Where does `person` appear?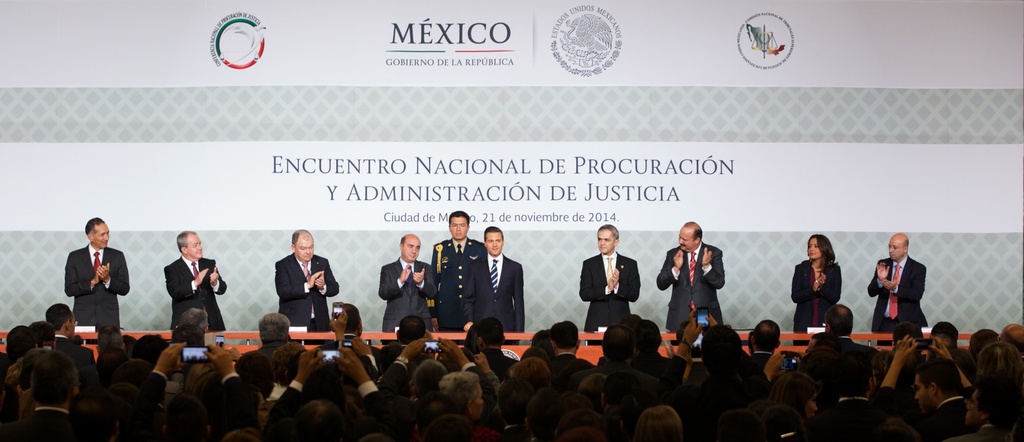
Appears at select_region(380, 231, 442, 333).
